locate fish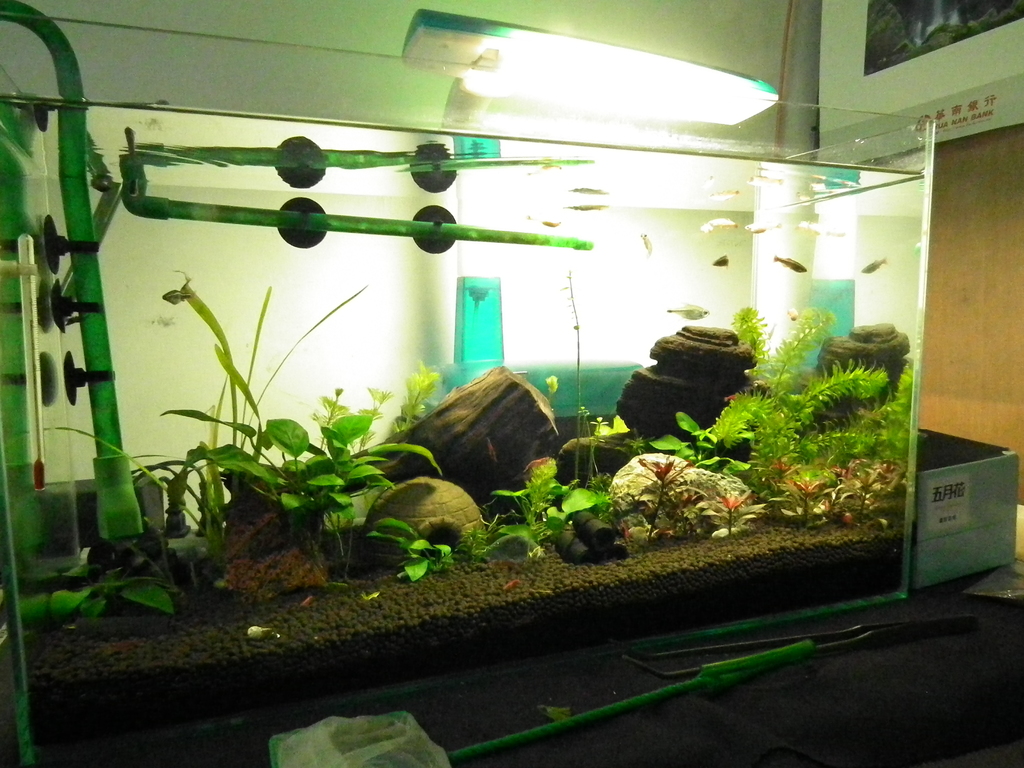
bbox=[698, 214, 738, 233]
